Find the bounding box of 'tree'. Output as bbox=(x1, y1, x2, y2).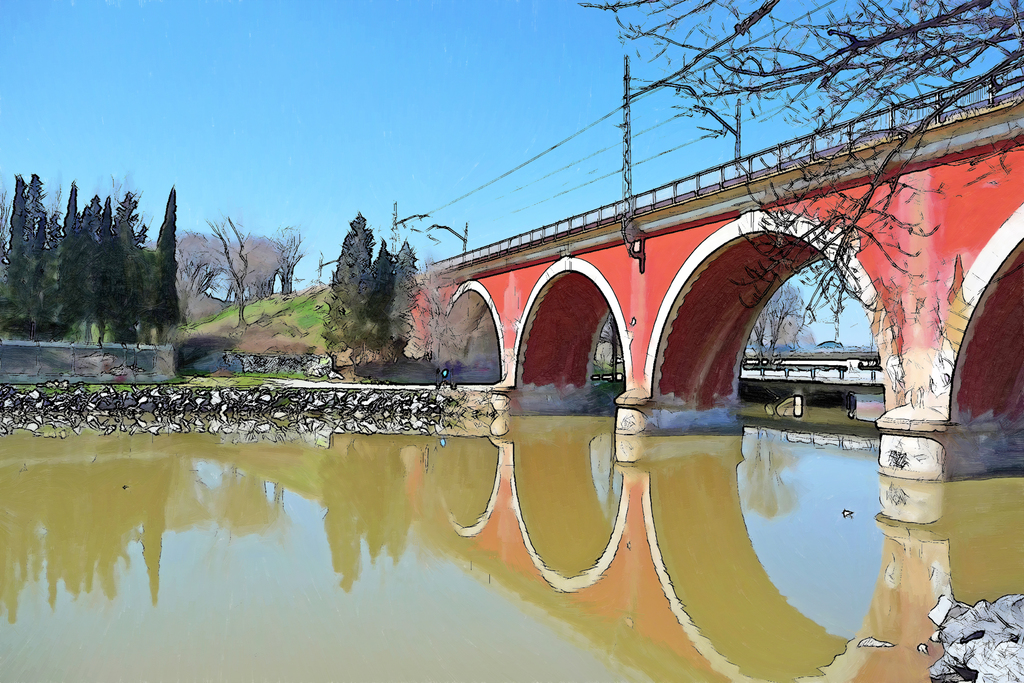
bbox=(312, 204, 420, 379).
